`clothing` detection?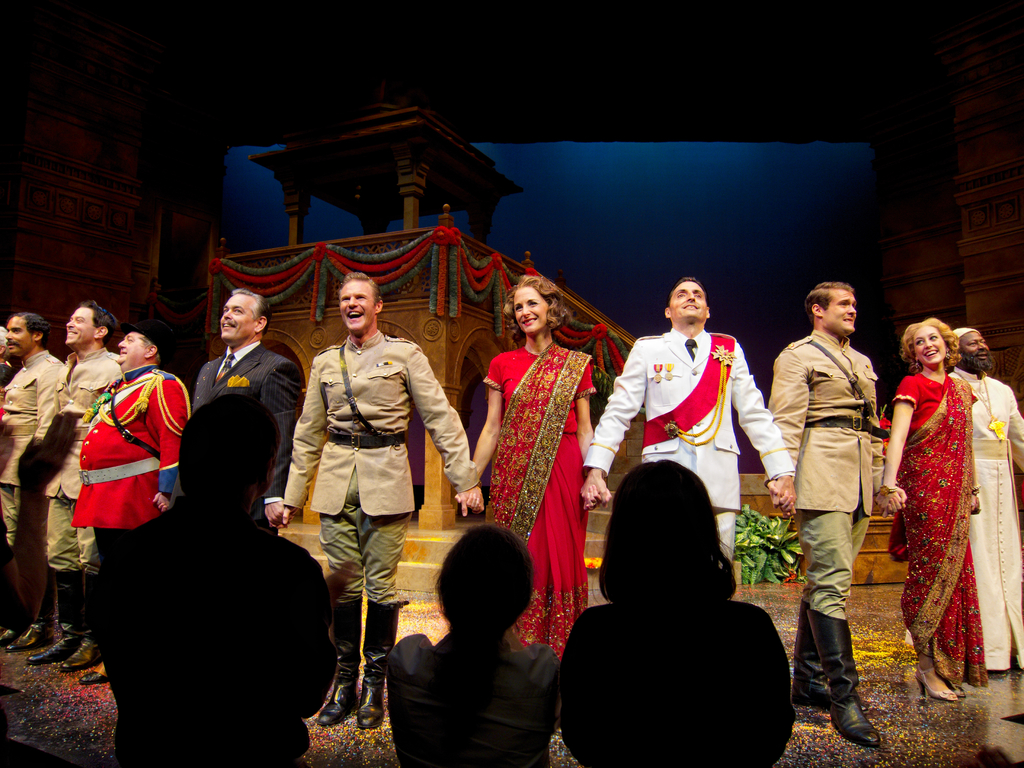
left=44, top=352, right=120, bottom=572
